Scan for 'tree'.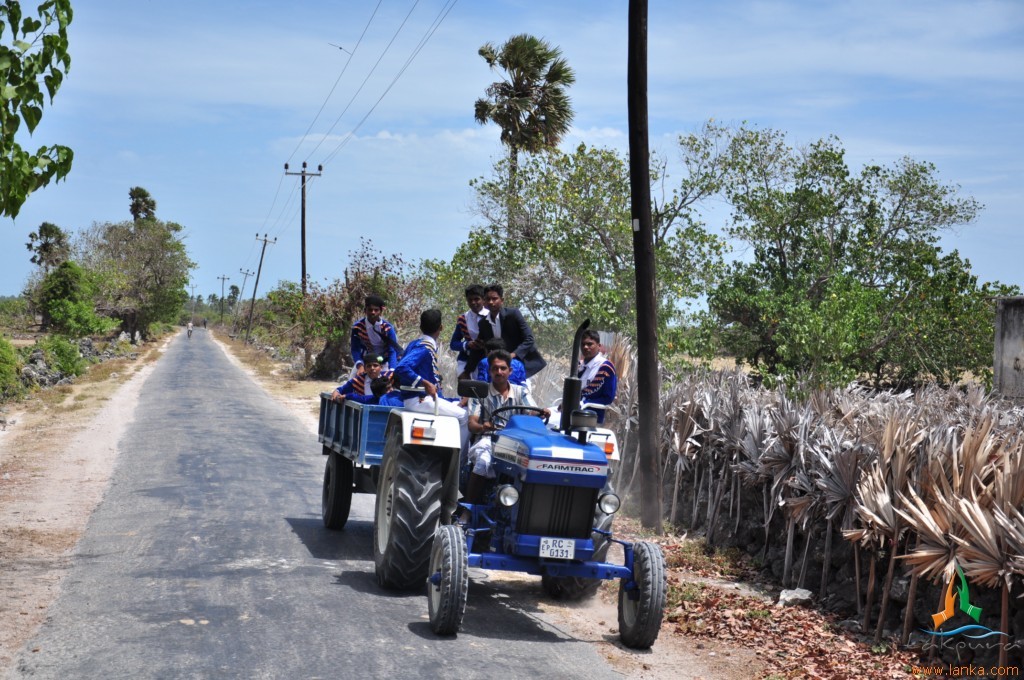
Scan result: [x1=534, y1=131, x2=801, y2=371].
